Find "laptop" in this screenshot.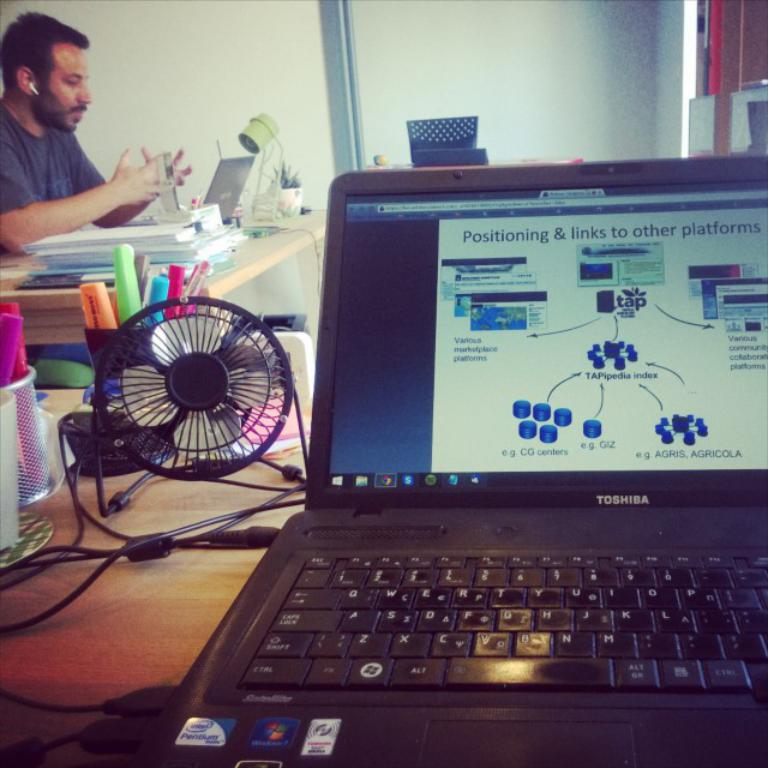
The bounding box for "laptop" is (204, 154, 256, 221).
